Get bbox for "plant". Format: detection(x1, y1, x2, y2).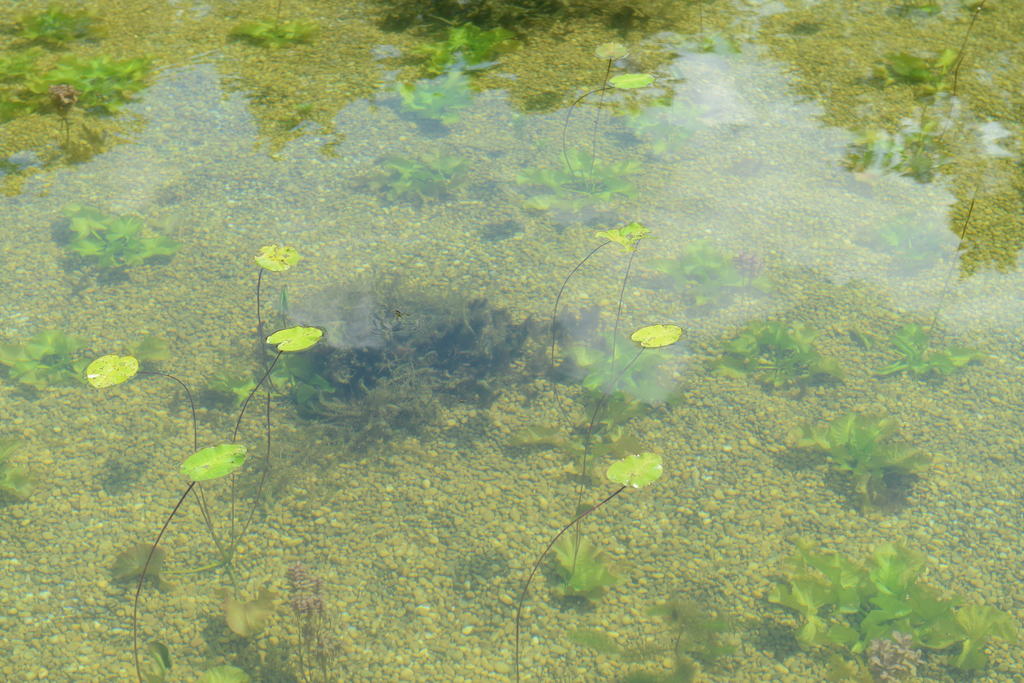
detection(0, 326, 165, 399).
